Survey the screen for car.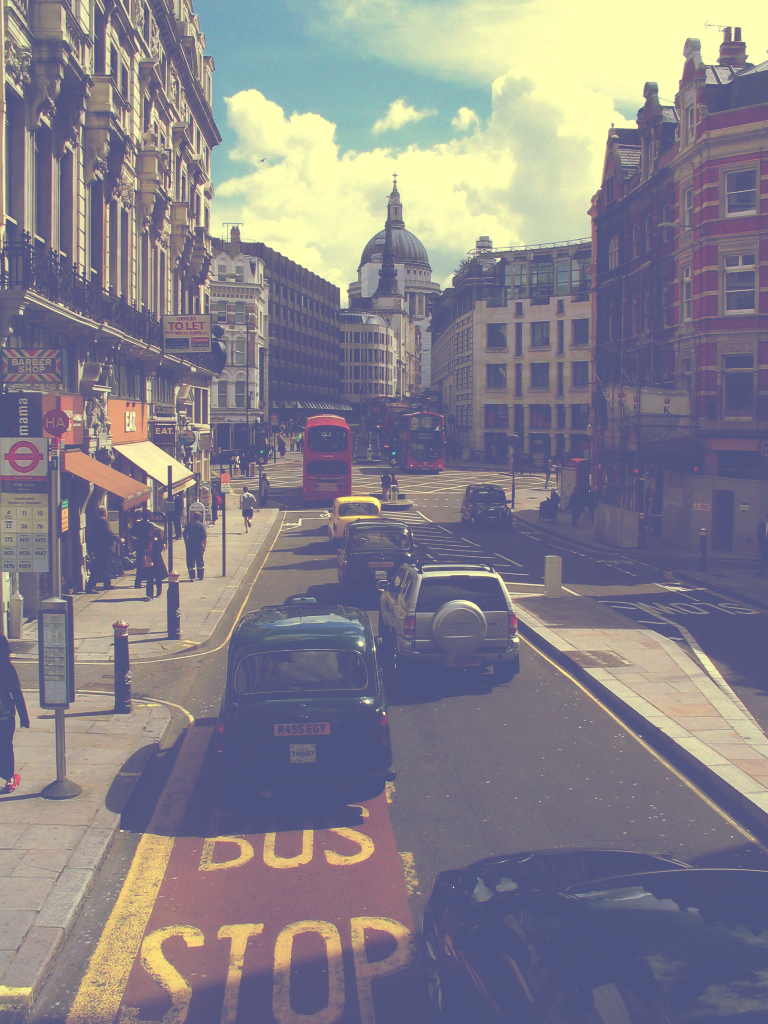
Survey found: x1=418 y1=849 x2=767 y2=1023.
